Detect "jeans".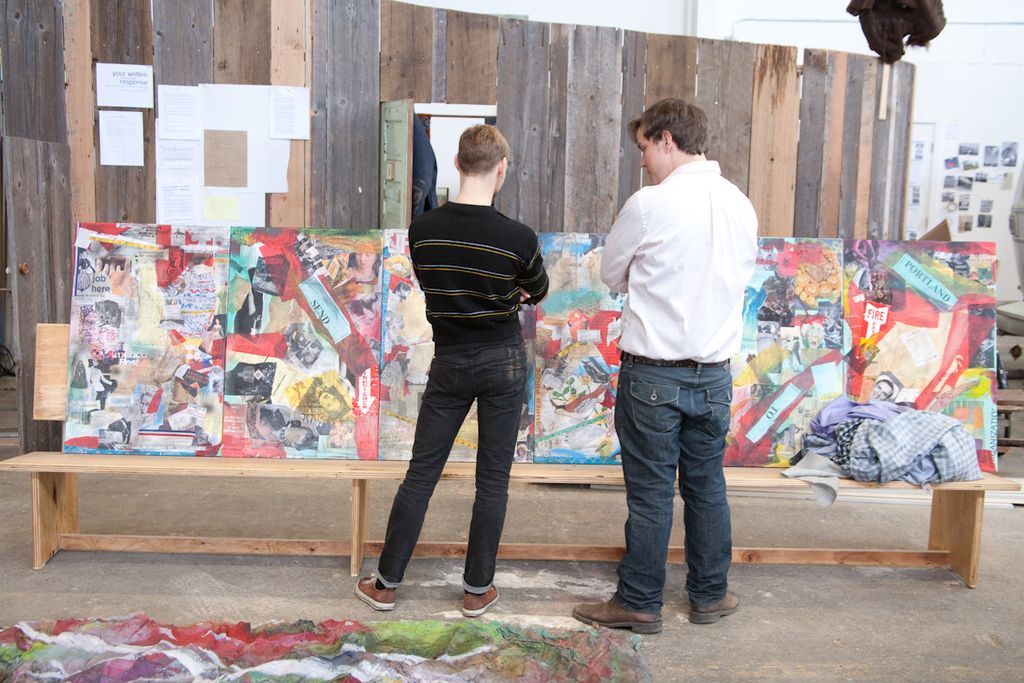
Detected at select_region(372, 336, 528, 598).
